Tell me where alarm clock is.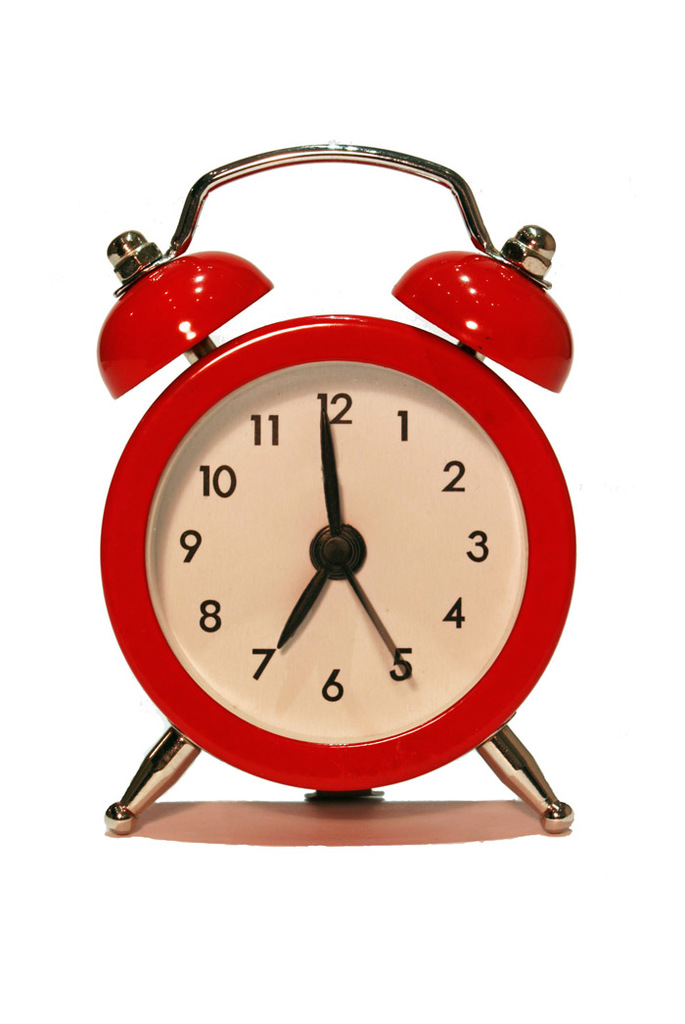
alarm clock is at [left=99, top=137, right=572, bottom=841].
